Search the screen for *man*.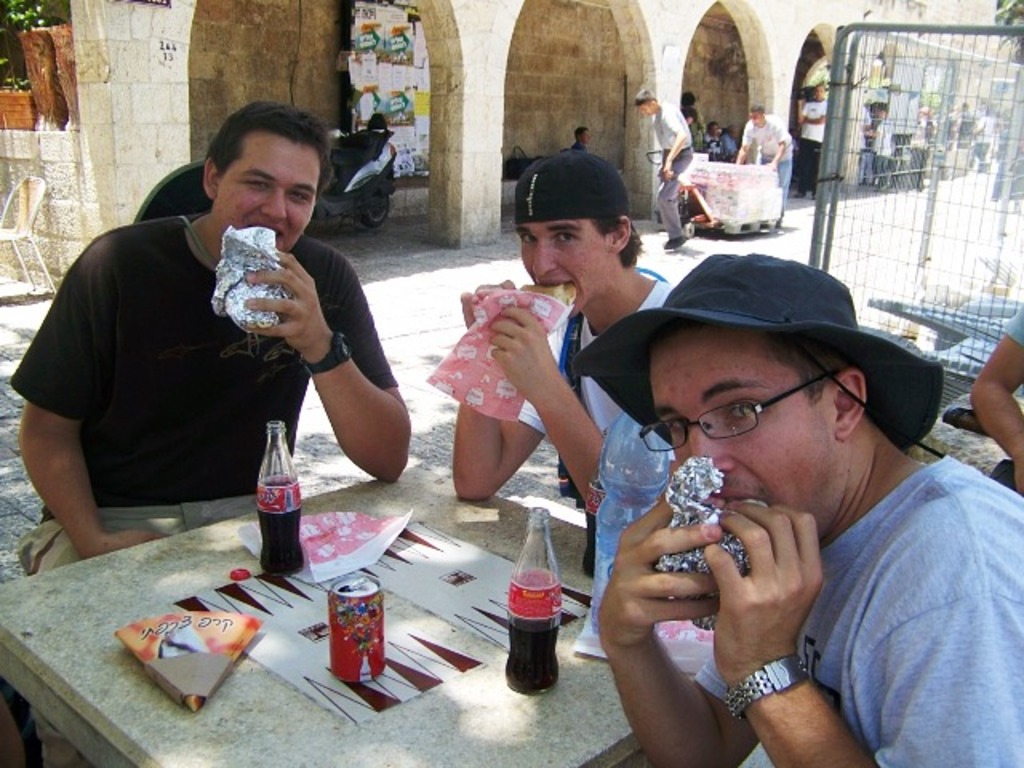
Found at 632 85 694 251.
